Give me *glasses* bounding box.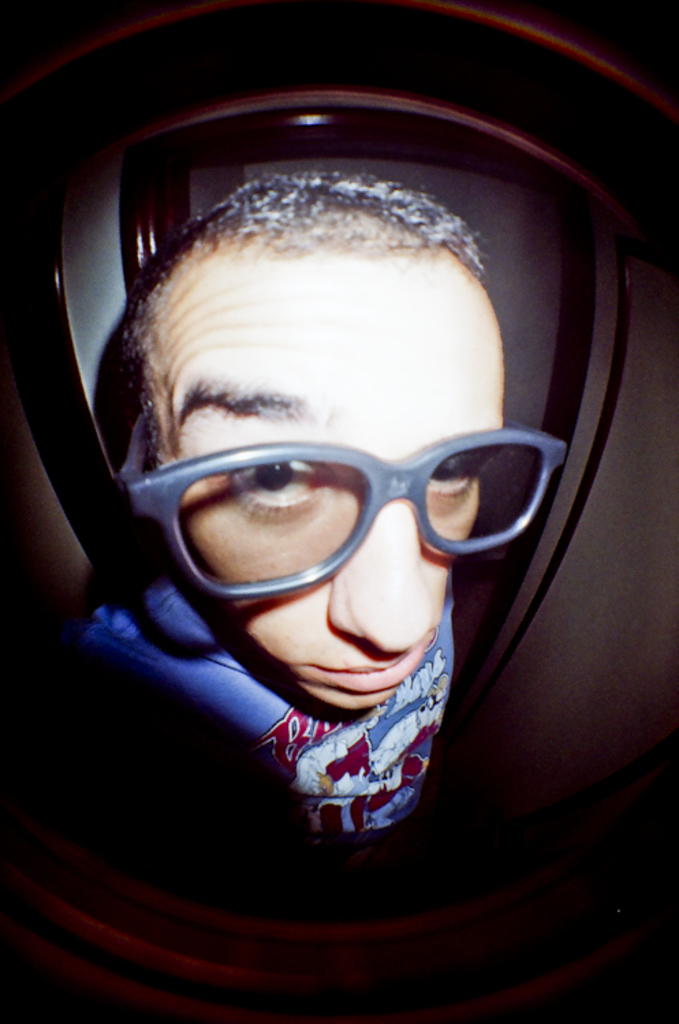
x1=89, y1=421, x2=562, y2=597.
